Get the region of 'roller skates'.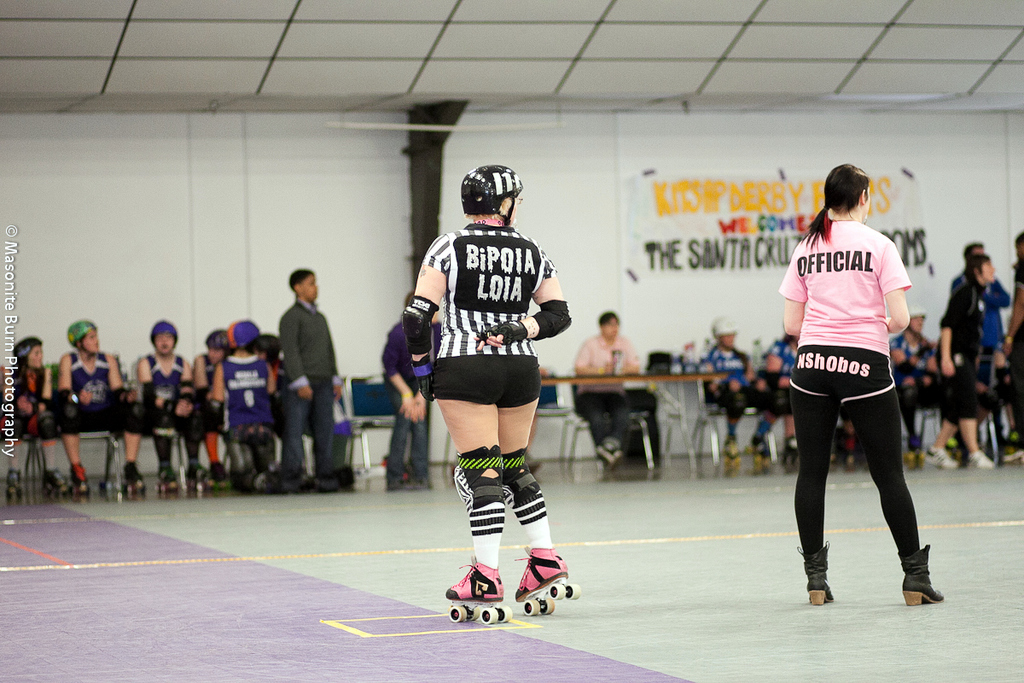
(749,441,767,475).
